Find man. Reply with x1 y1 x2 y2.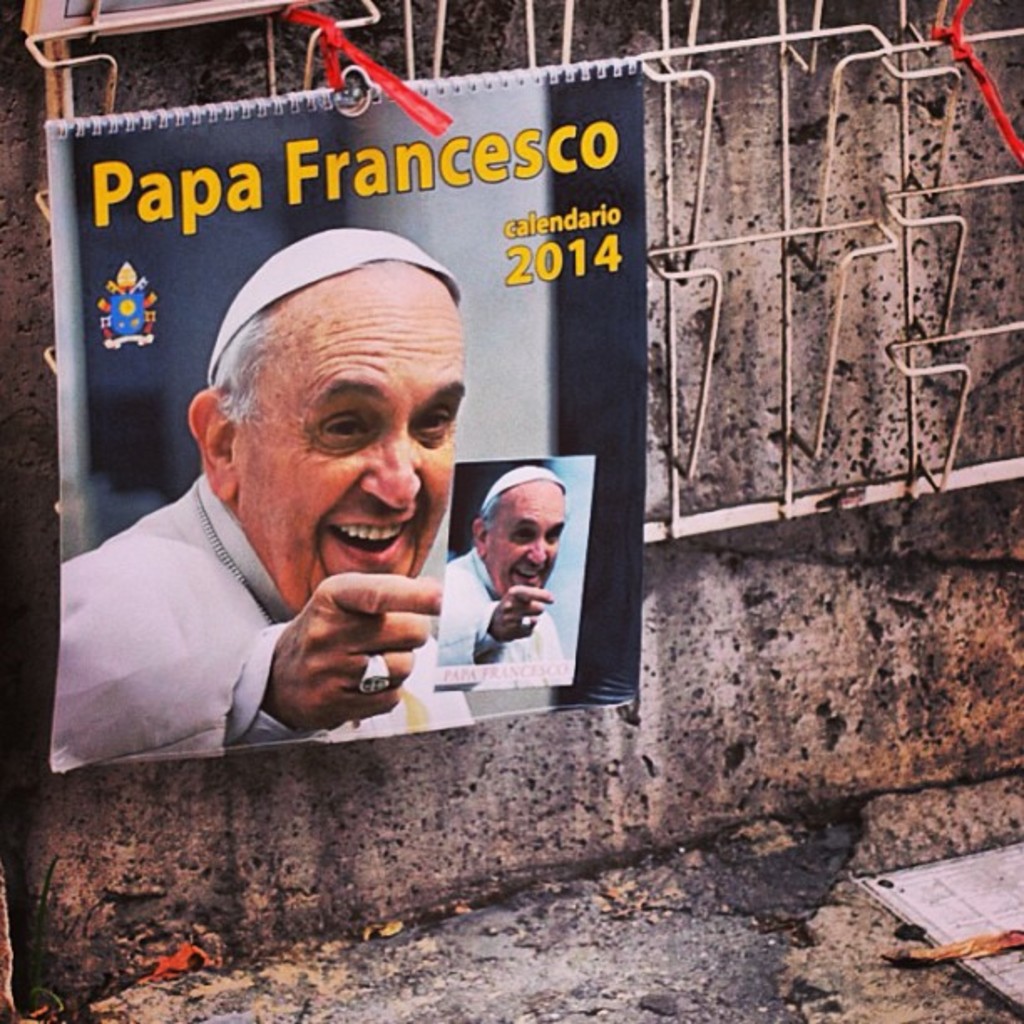
64 234 576 791.
